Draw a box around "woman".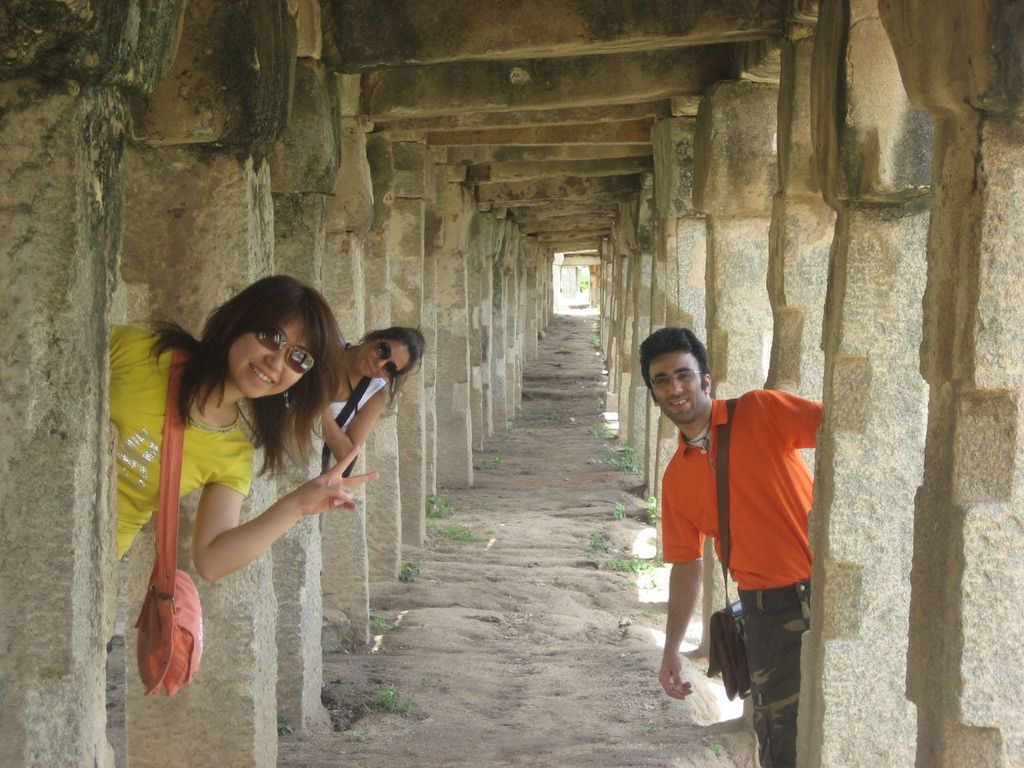
124,272,393,696.
